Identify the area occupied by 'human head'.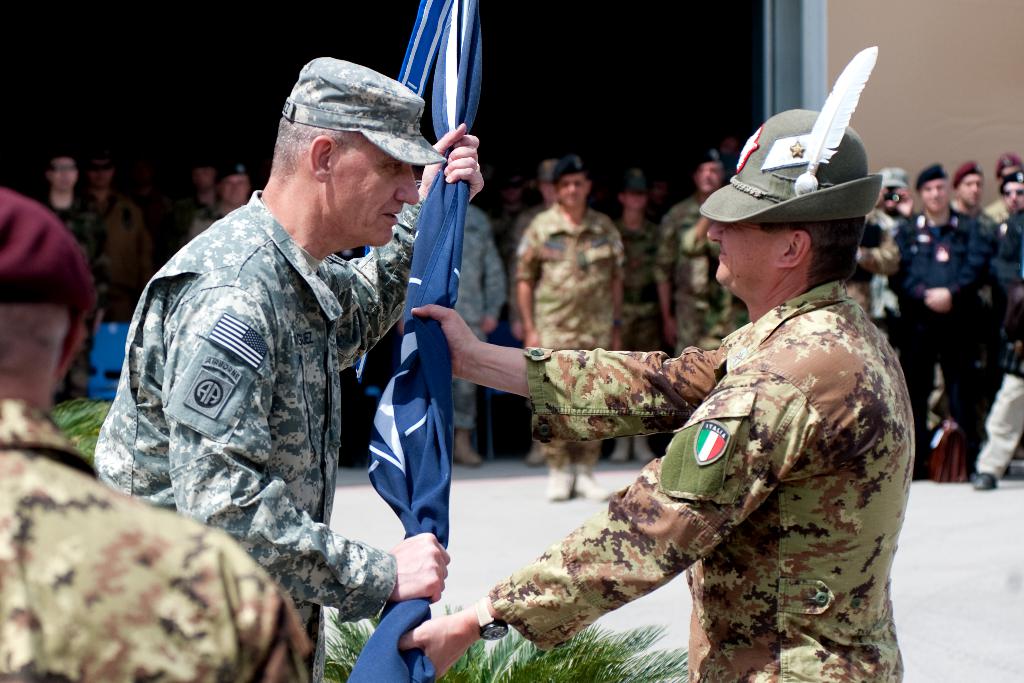
Area: <bbox>954, 169, 984, 210</bbox>.
